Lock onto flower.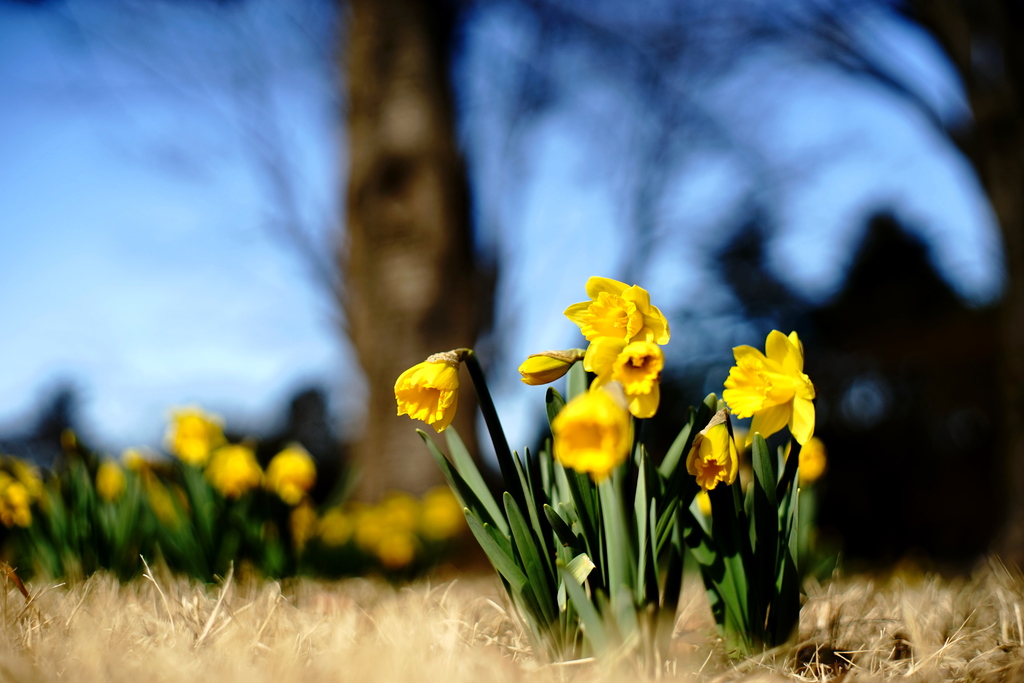
Locked: <box>680,420,743,499</box>.
